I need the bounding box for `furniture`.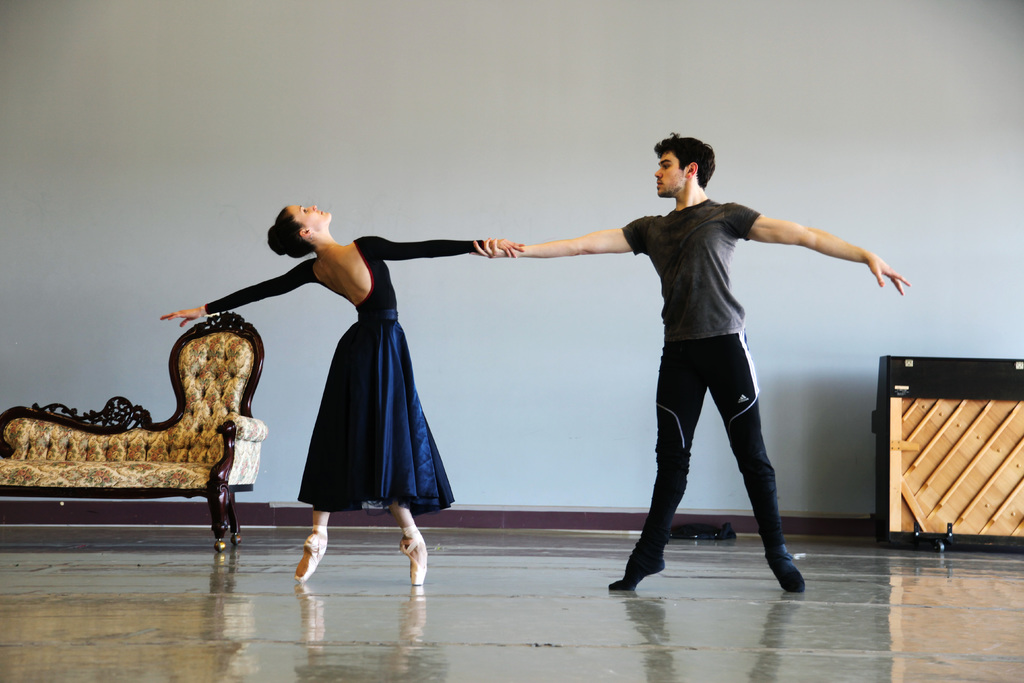
Here it is: l=870, t=357, r=1023, b=552.
